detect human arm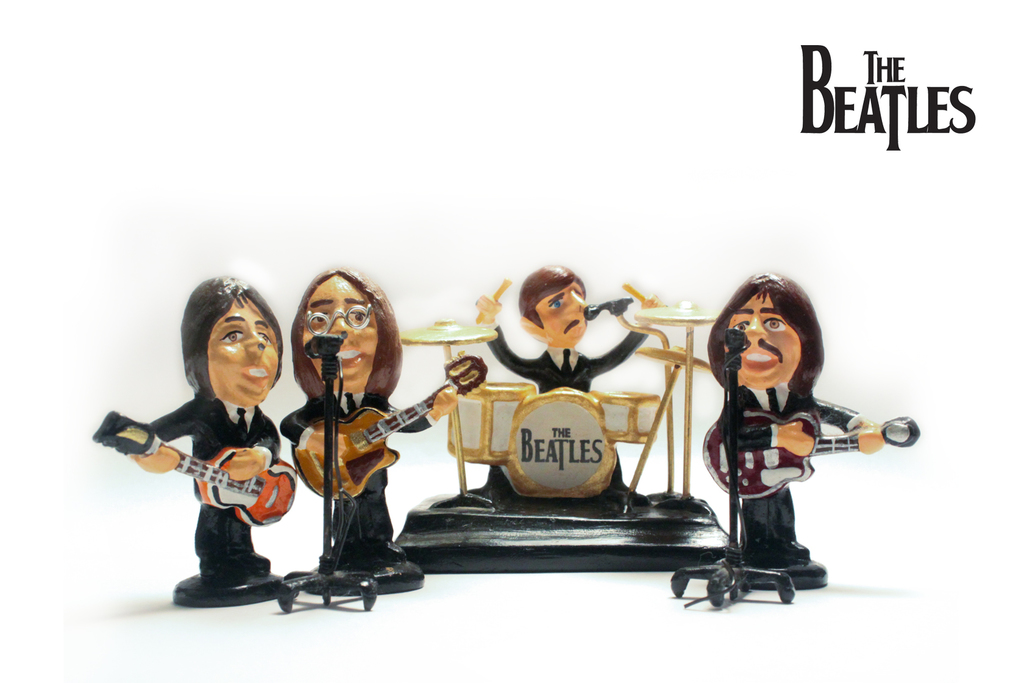
bbox=(276, 408, 346, 462)
